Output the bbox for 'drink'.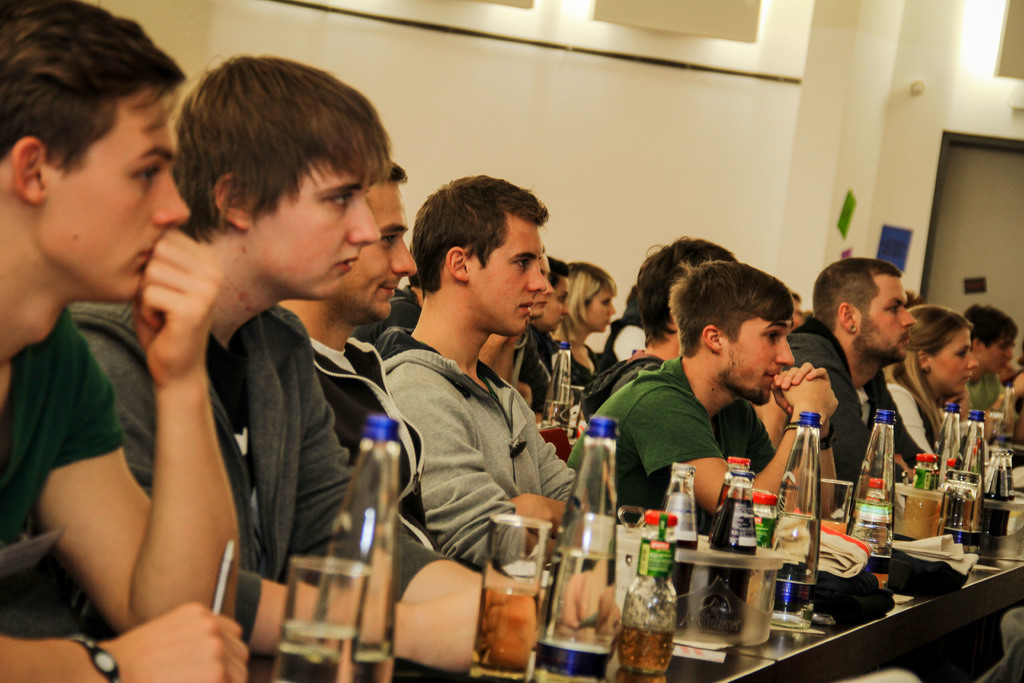
(271,624,360,682).
